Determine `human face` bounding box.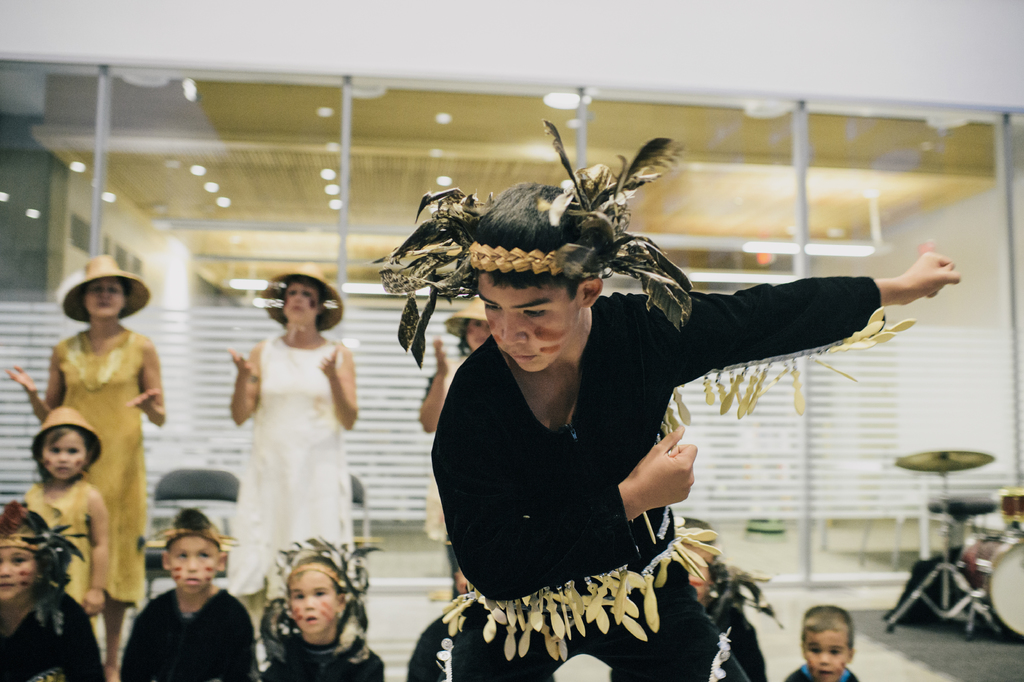
Determined: {"x1": 807, "y1": 626, "x2": 848, "y2": 678}.
